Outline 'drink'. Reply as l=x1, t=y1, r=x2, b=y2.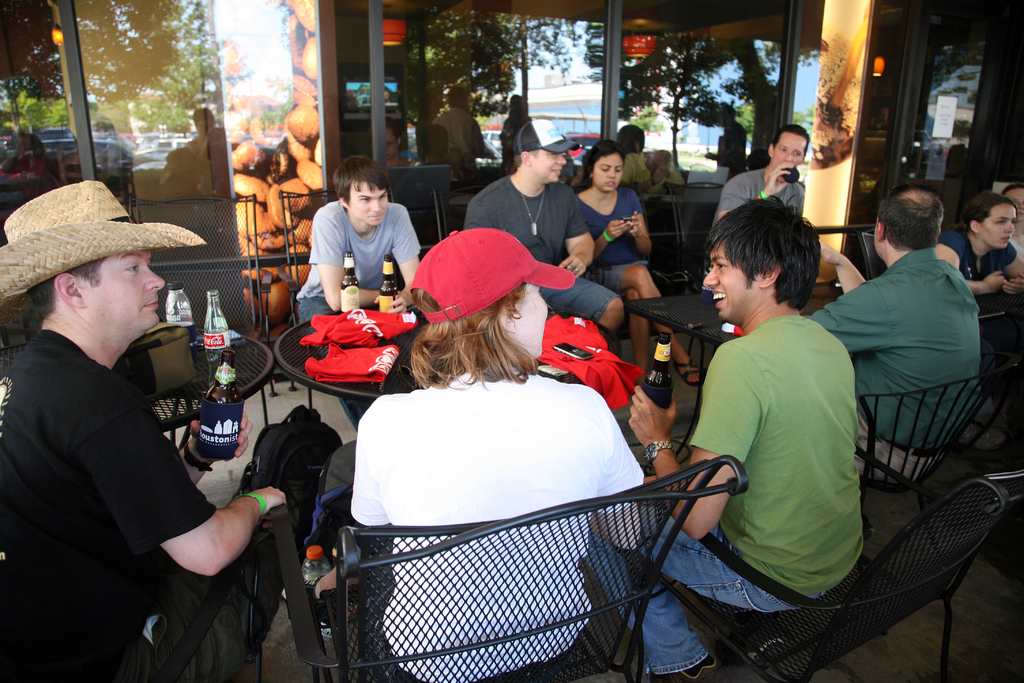
l=381, t=273, r=397, b=320.
